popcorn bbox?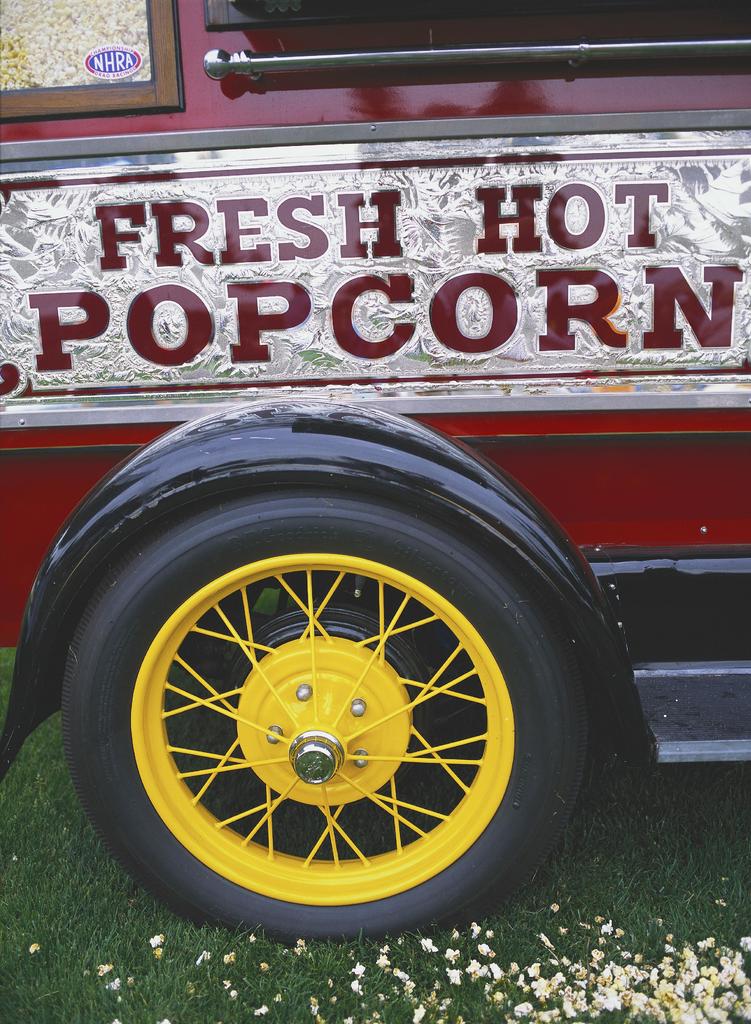
region(421, 932, 435, 954)
